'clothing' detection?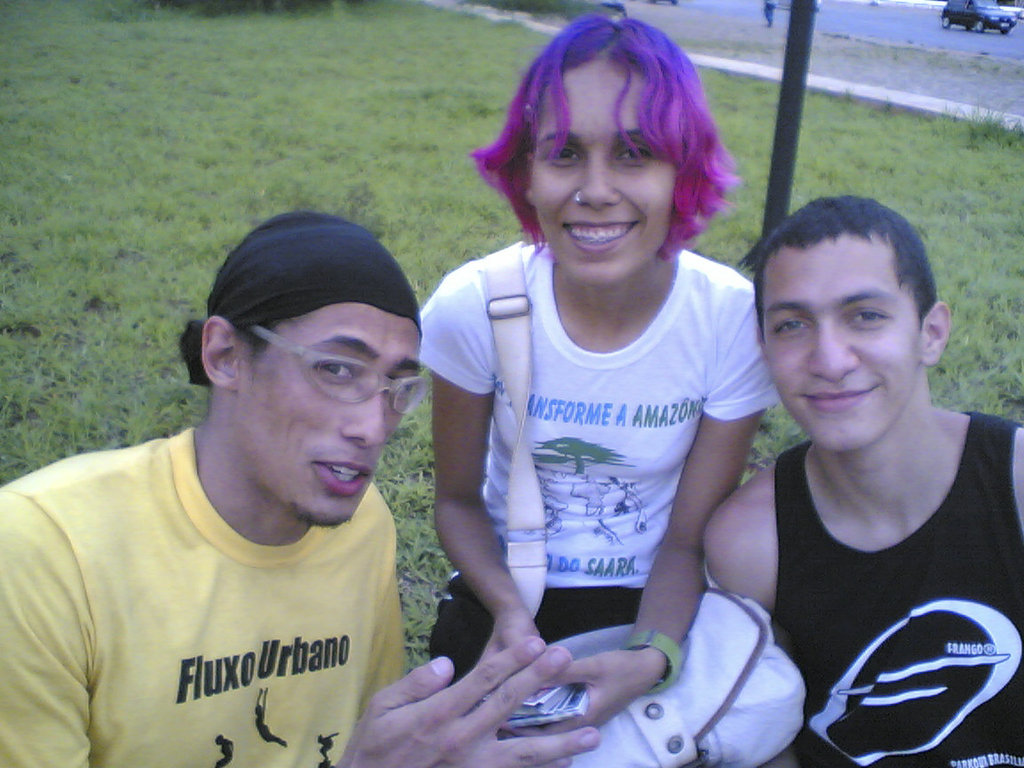
404,239,798,705
